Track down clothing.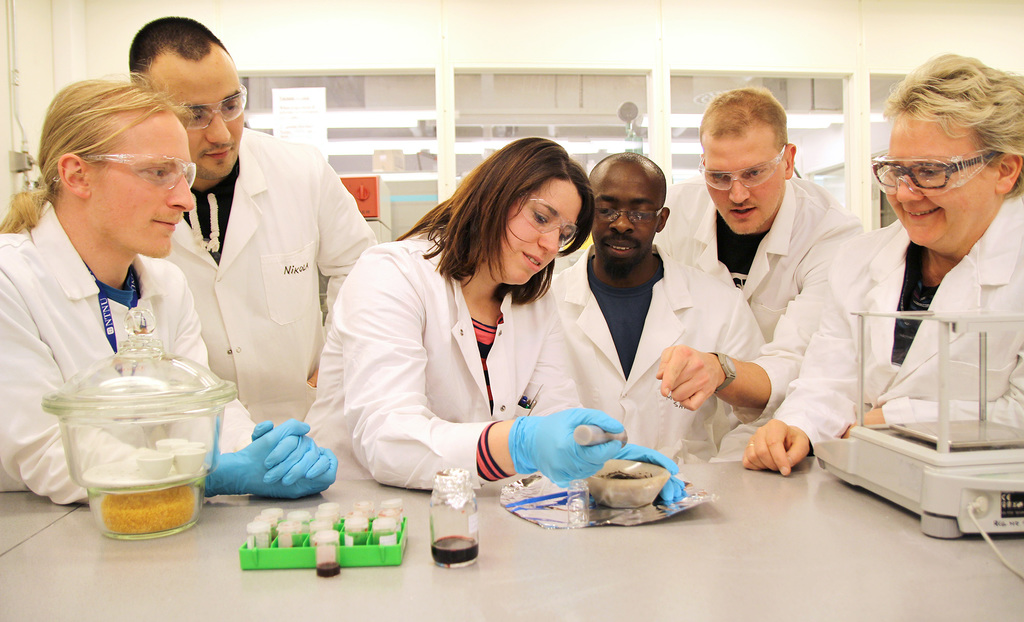
Tracked to bbox=[804, 159, 1014, 541].
